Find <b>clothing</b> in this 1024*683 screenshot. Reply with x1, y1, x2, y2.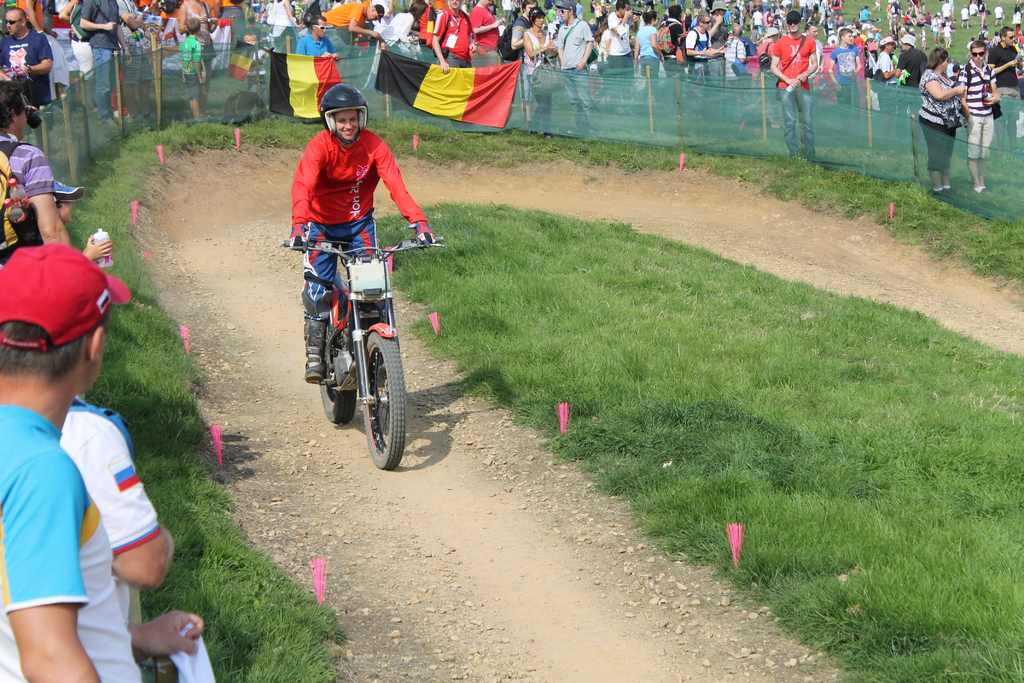
781, 0, 791, 9.
